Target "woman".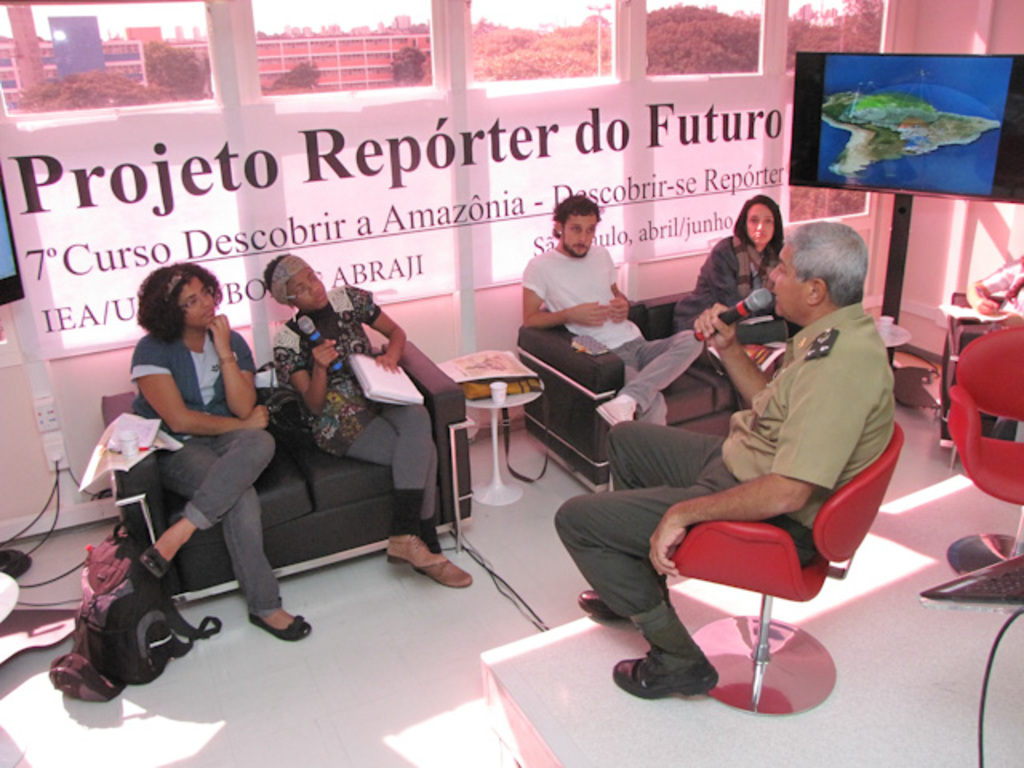
Target region: Rect(670, 190, 787, 398).
